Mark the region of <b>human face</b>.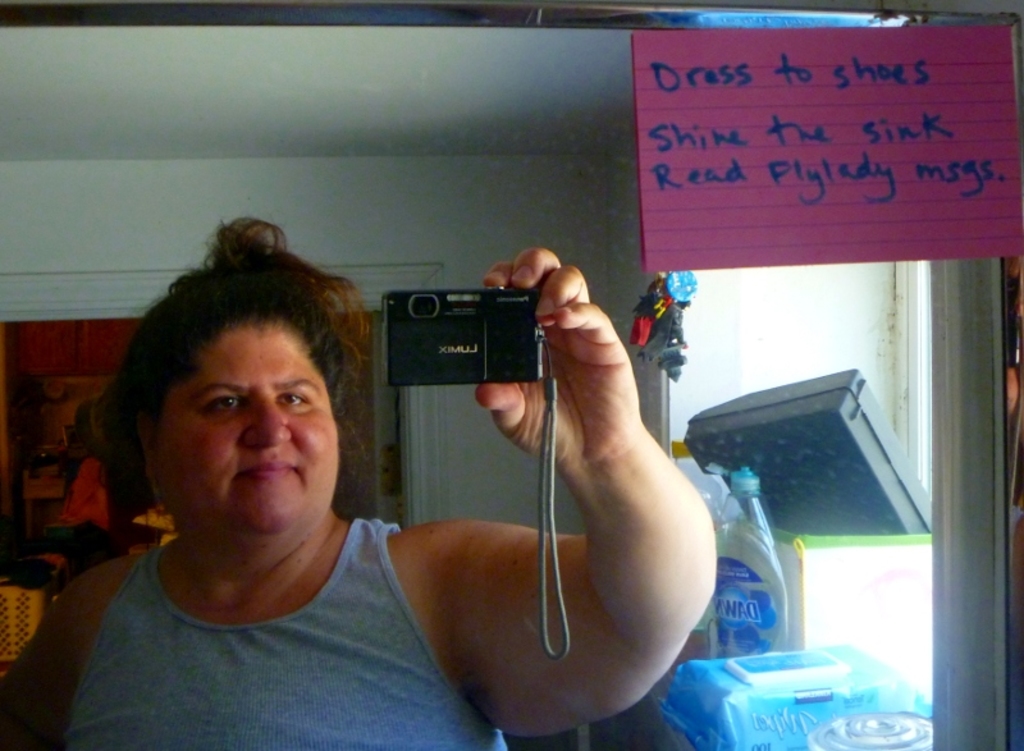
Region: box=[154, 311, 343, 567].
